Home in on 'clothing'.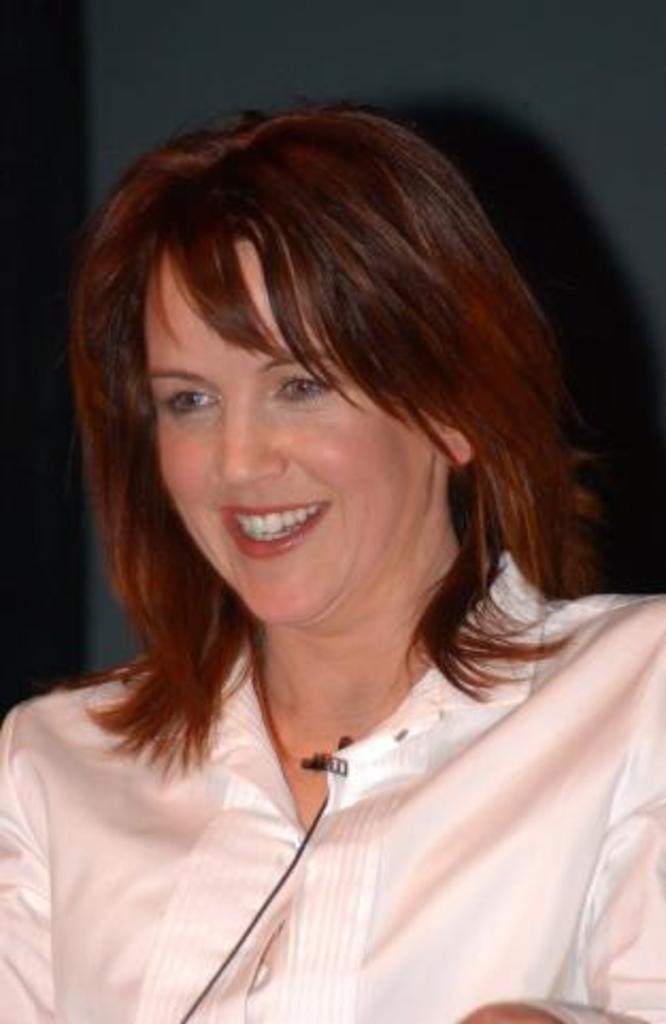
Homed in at box=[2, 628, 662, 1011].
